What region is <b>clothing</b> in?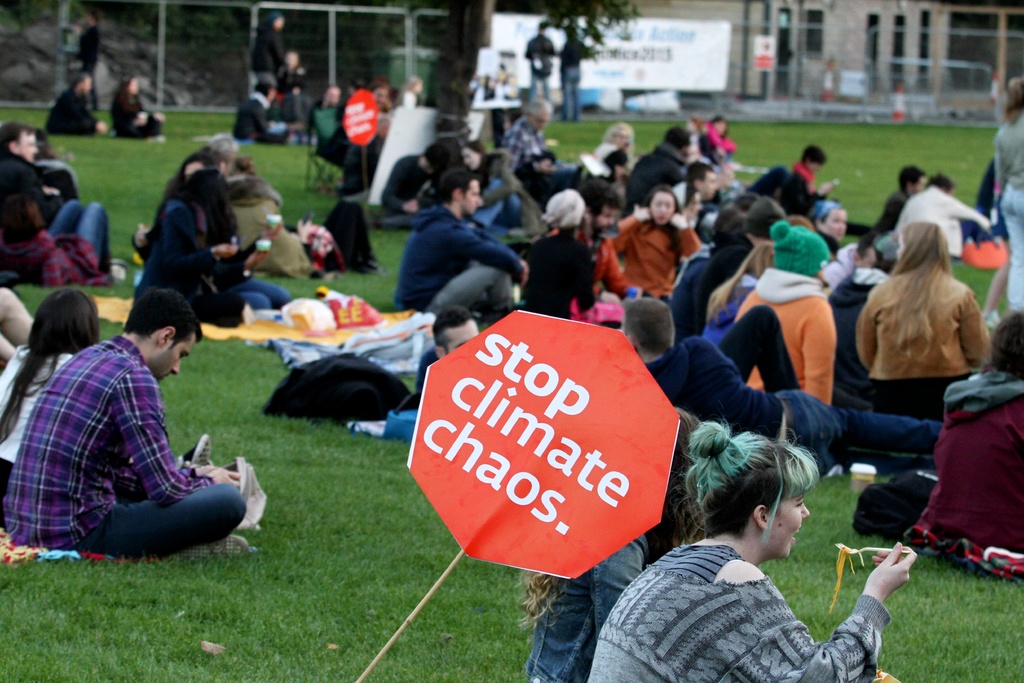
l=901, t=369, r=1023, b=582.
